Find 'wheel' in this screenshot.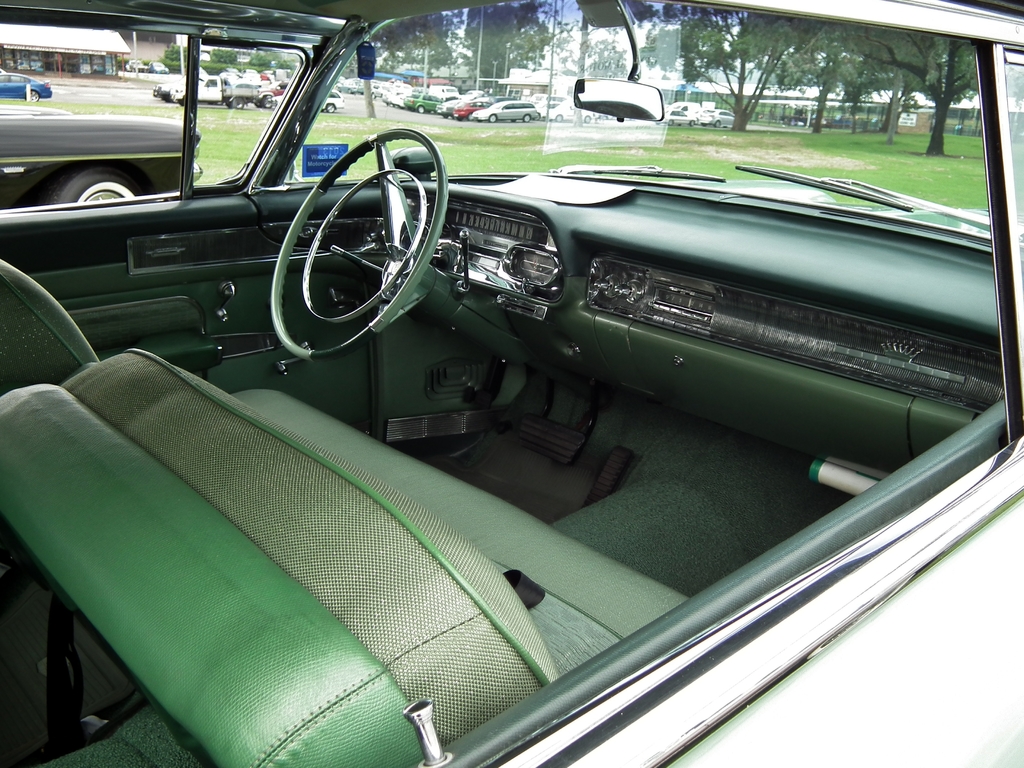
The bounding box for 'wheel' is (left=418, top=106, right=427, bottom=111).
